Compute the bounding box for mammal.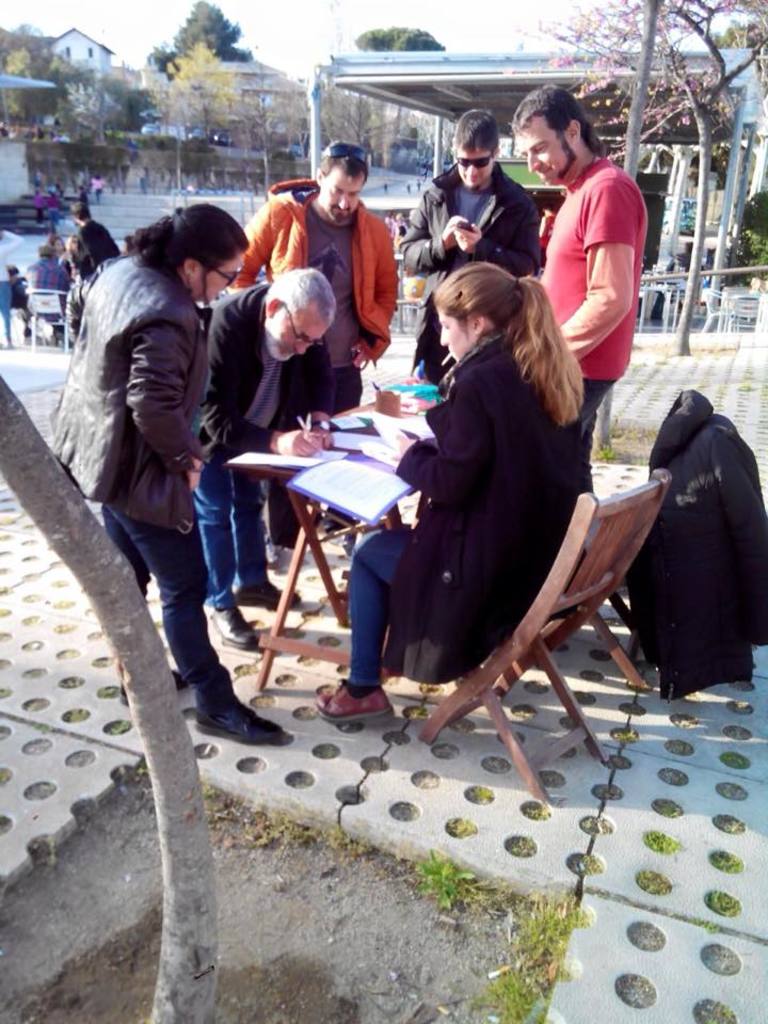
detection(509, 77, 647, 624).
